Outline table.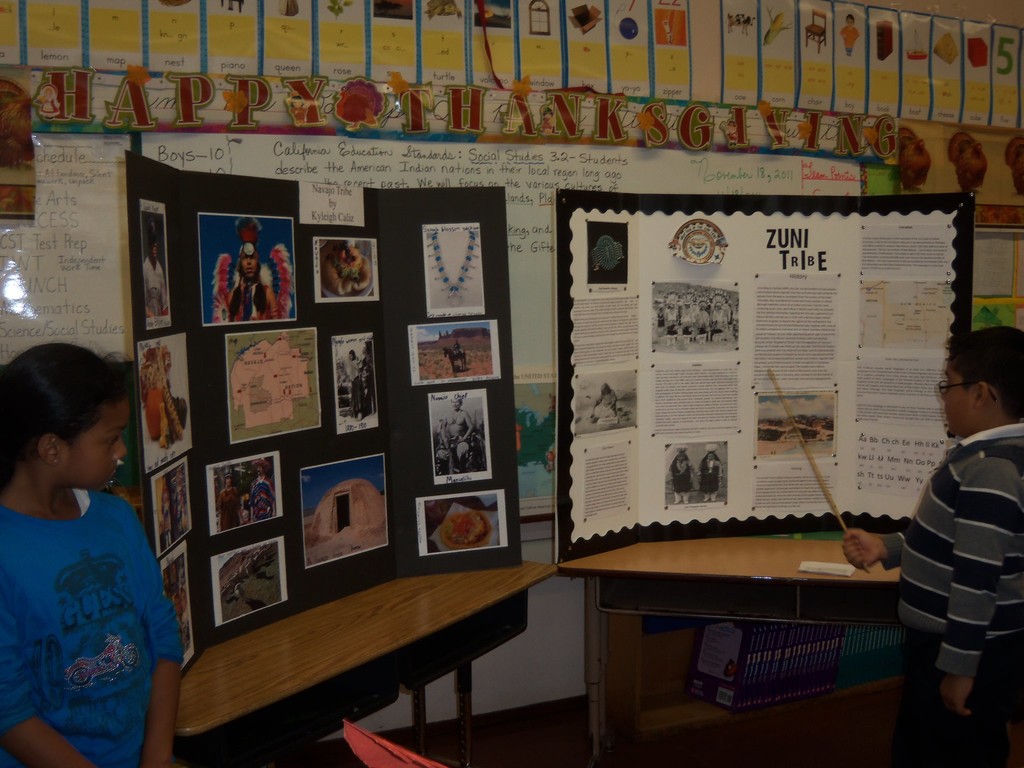
Outline: bbox=(4, 488, 550, 767).
